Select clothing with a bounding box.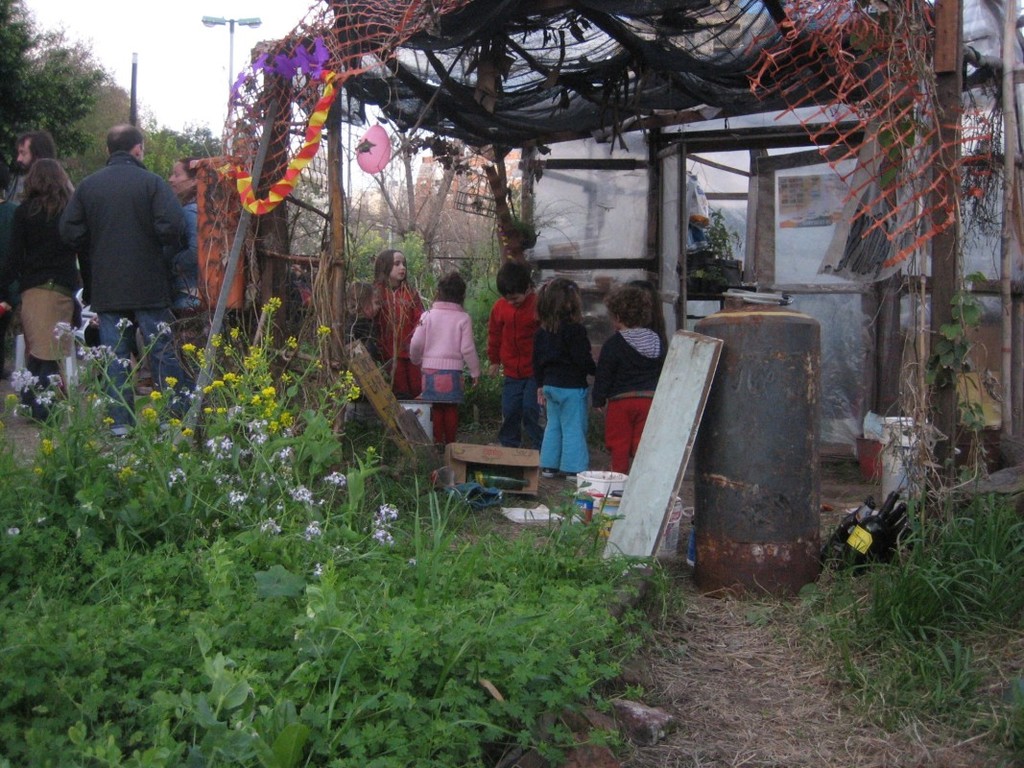
377 284 425 396.
